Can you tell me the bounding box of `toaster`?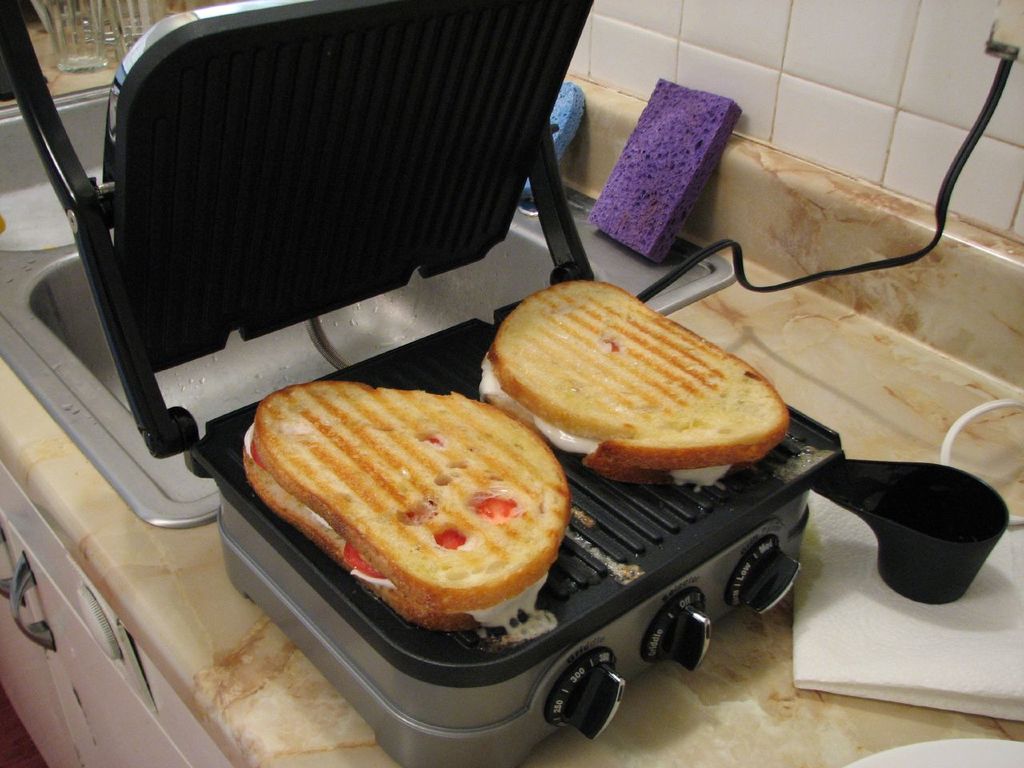
(0,0,1010,765).
